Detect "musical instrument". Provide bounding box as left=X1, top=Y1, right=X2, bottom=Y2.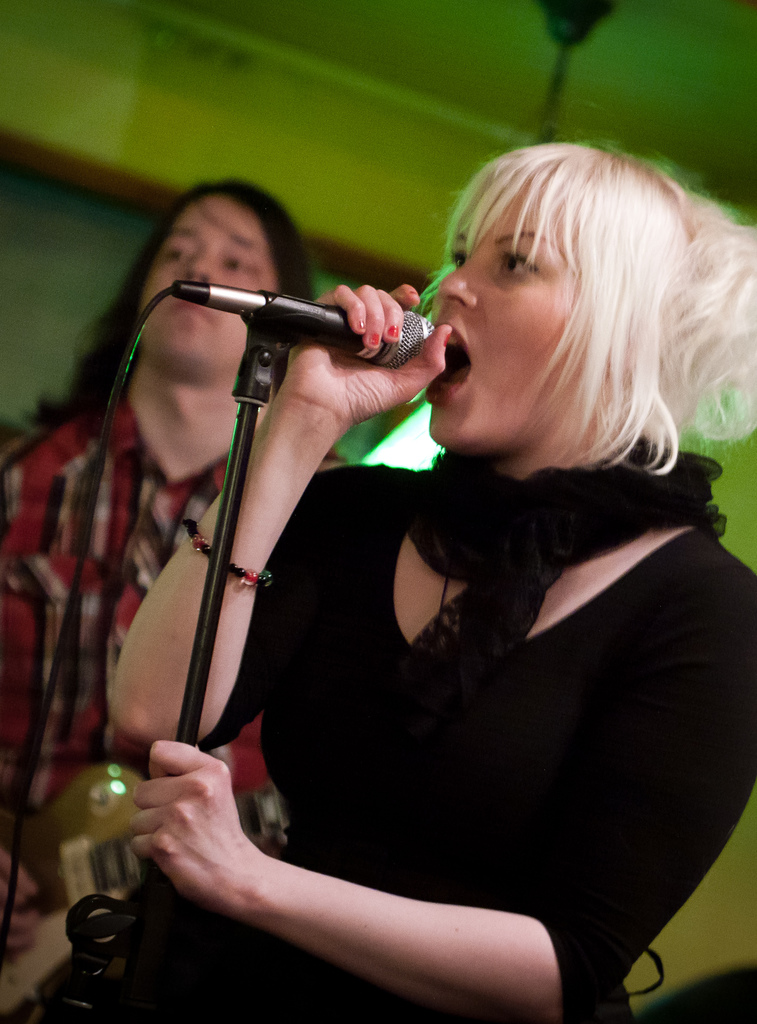
left=0, top=755, right=287, bottom=1023.
